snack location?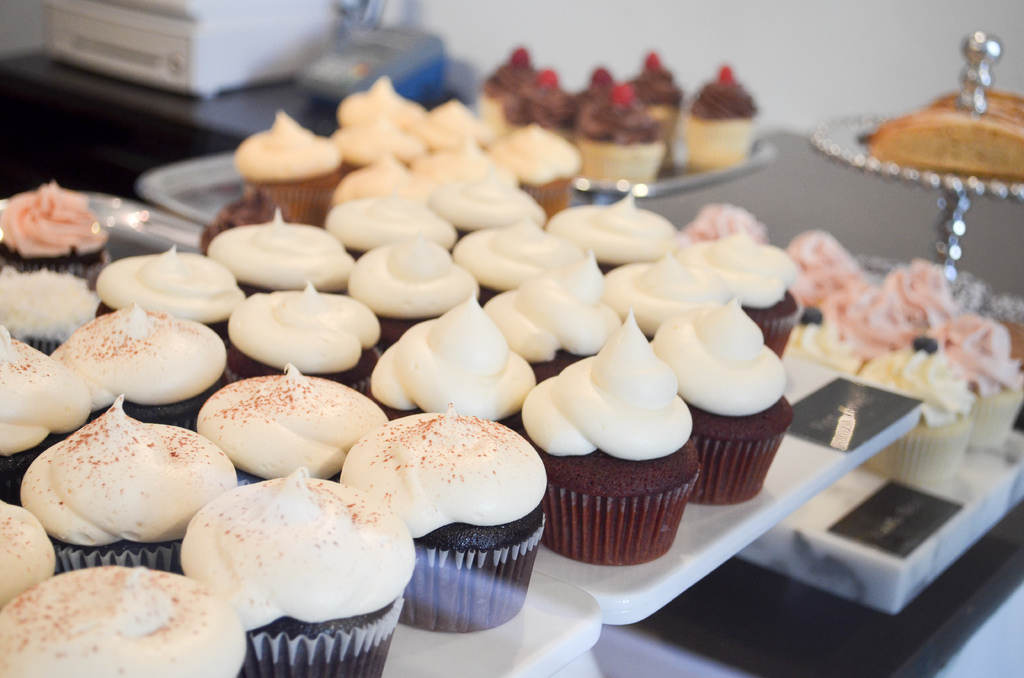
locate(19, 398, 236, 557)
